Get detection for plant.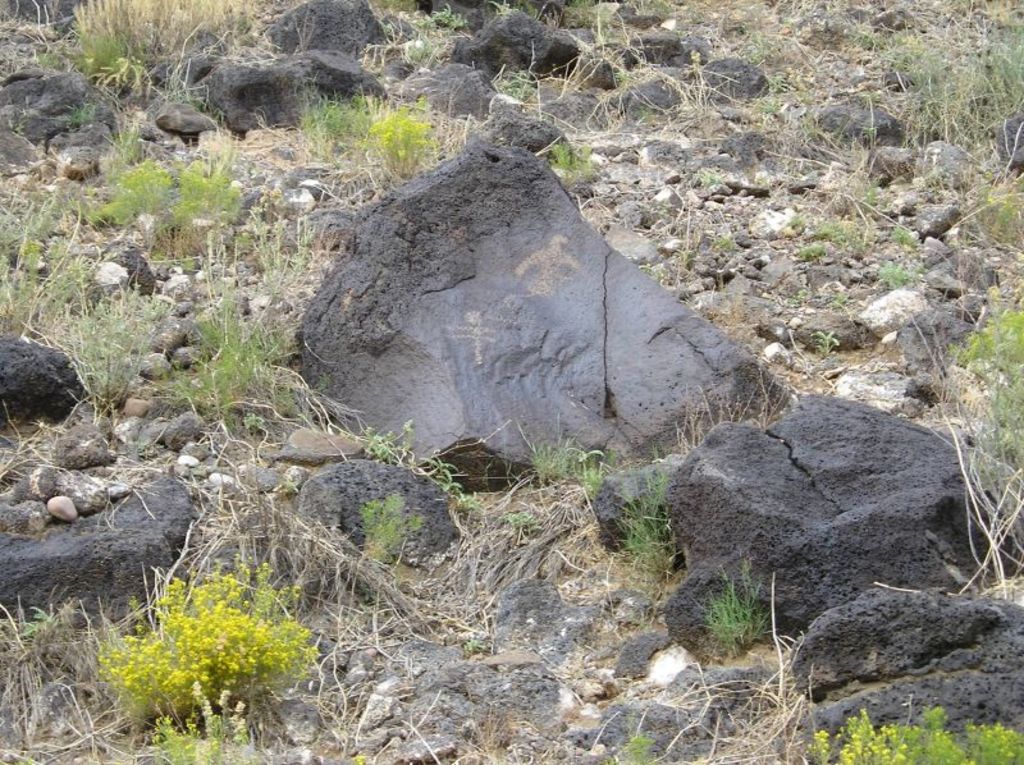
Detection: <bbox>582, 0, 863, 191</bbox>.
